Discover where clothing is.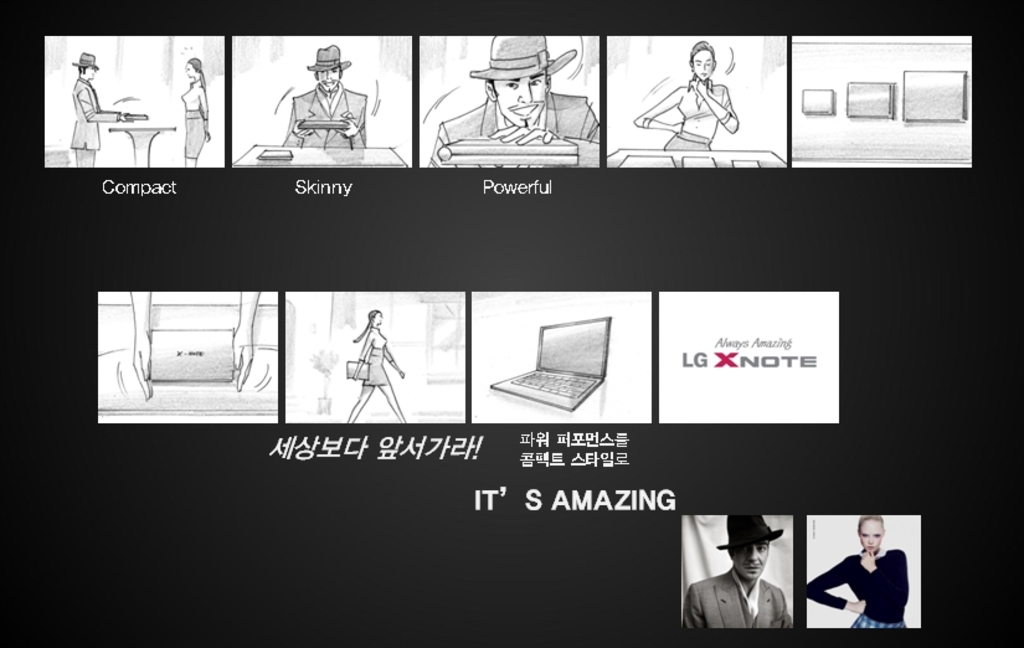
Discovered at detection(680, 570, 792, 632).
